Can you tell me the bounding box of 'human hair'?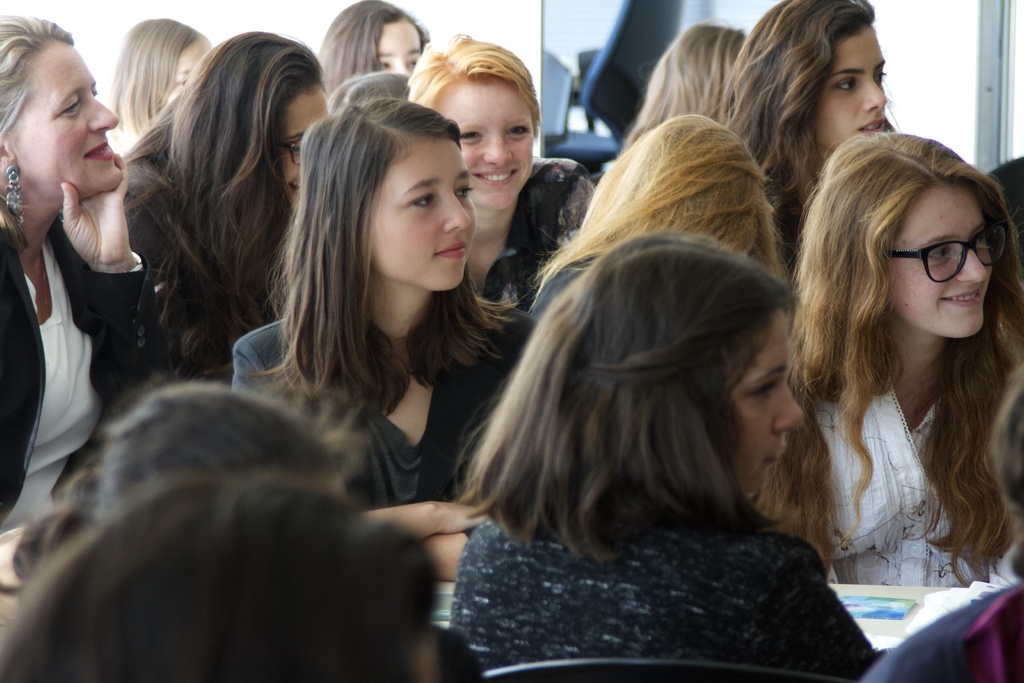
243, 92, 513, 426.
